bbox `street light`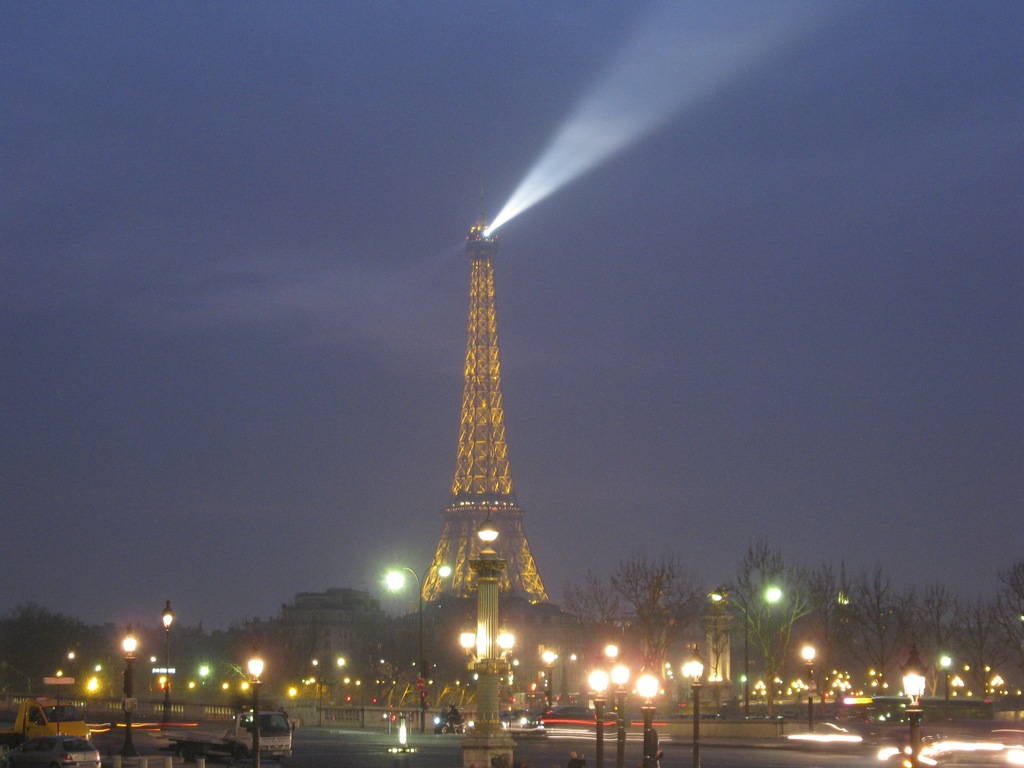
BBox(380, 564, 453, 733)
